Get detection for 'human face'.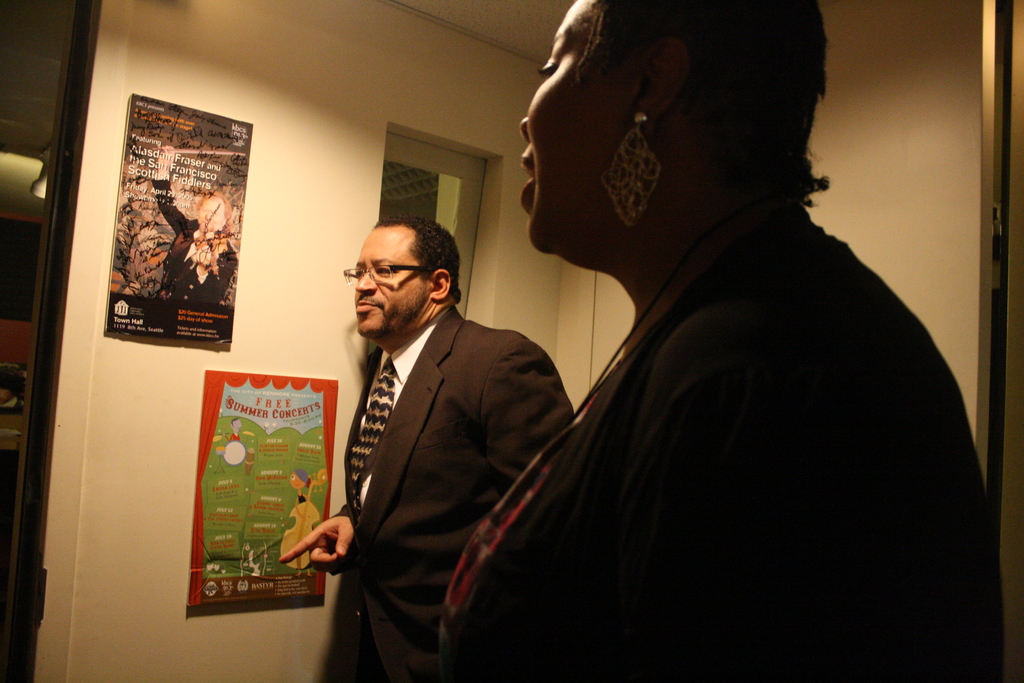
Detection: BBox(353, 231, 430, 338).
